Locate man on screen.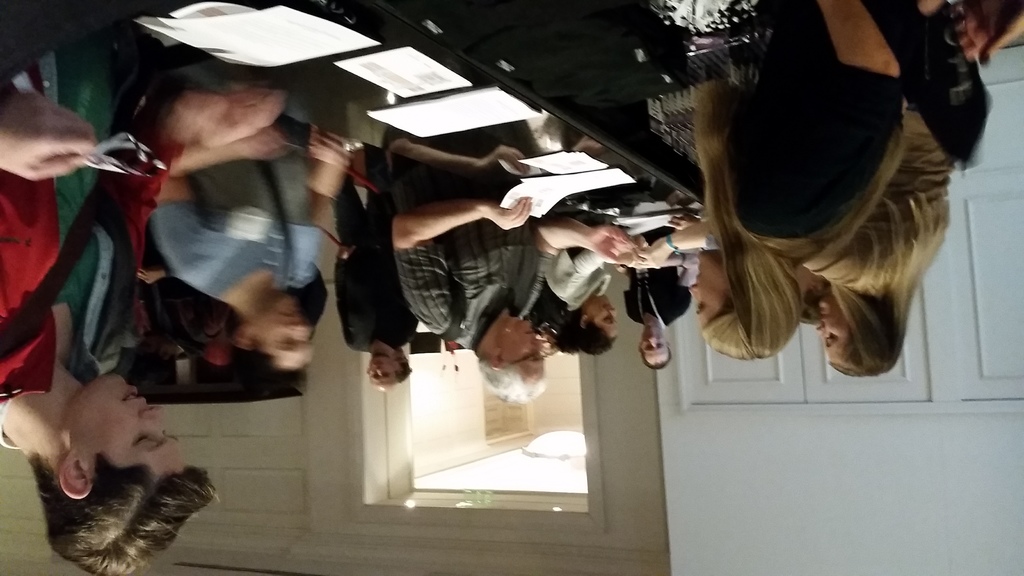
On screen at x1=616, y1=214, x2=676, y2=374.
